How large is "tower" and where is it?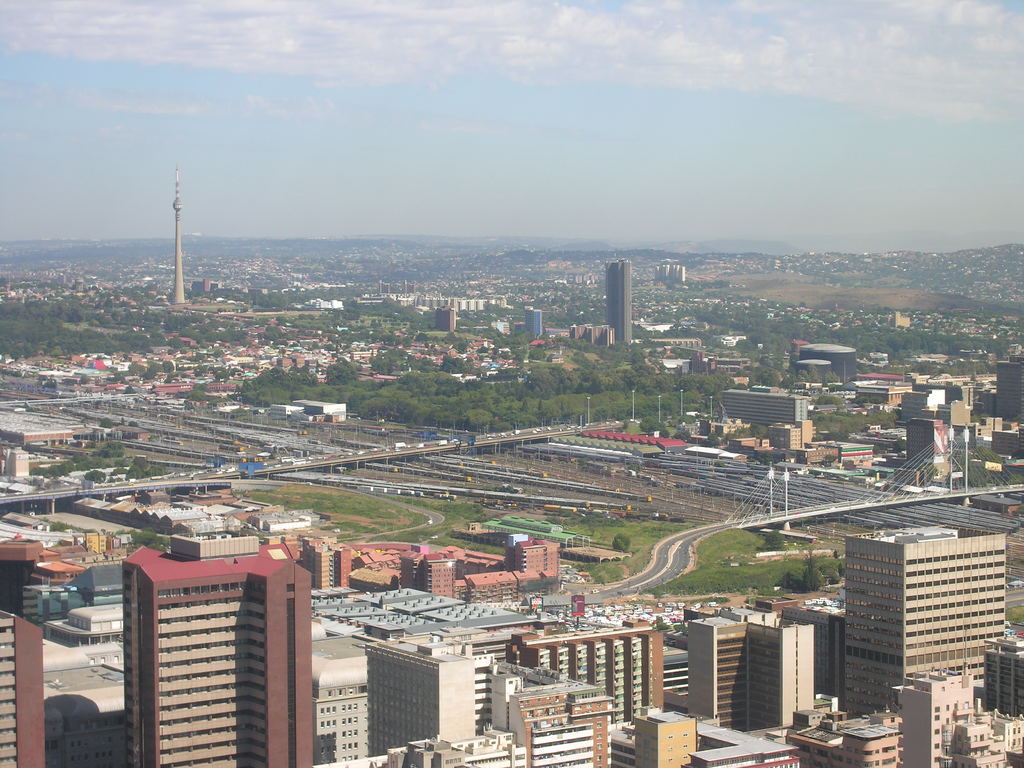
Bounding box: [x1=606, y1=253, x2=632, y2=344].
